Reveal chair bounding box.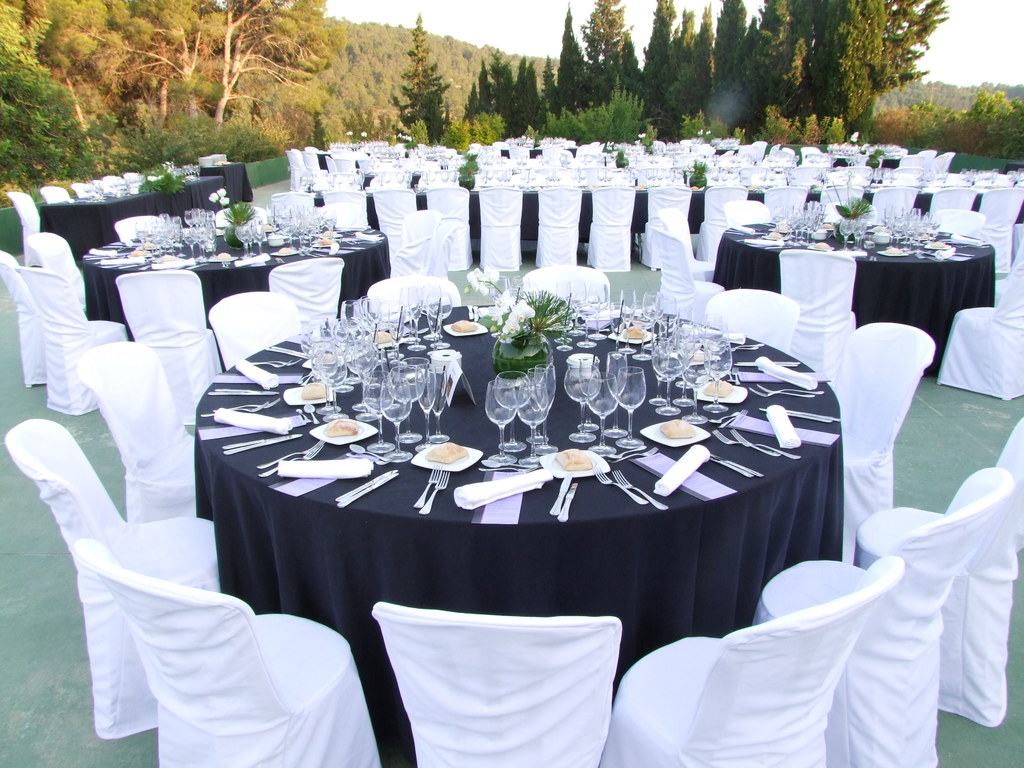
Revealed: {"x1": 531, "y1": 186, "x2": 584, "y2": 265}.
